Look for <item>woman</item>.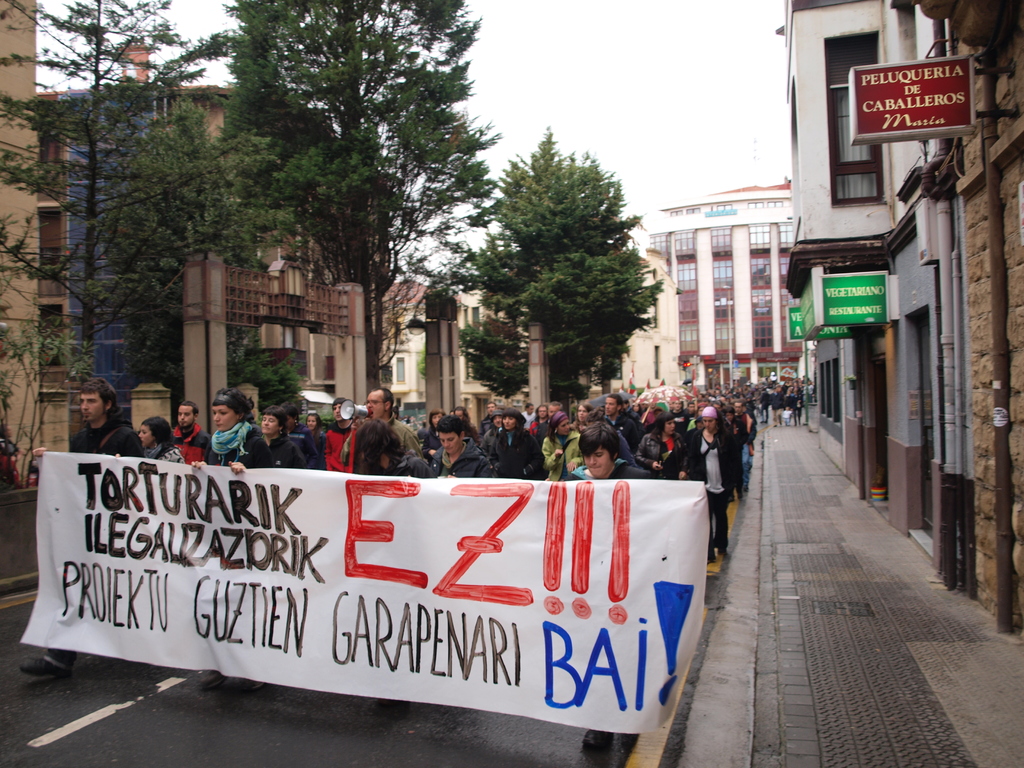
Found: 682, 404, 733, 563.
